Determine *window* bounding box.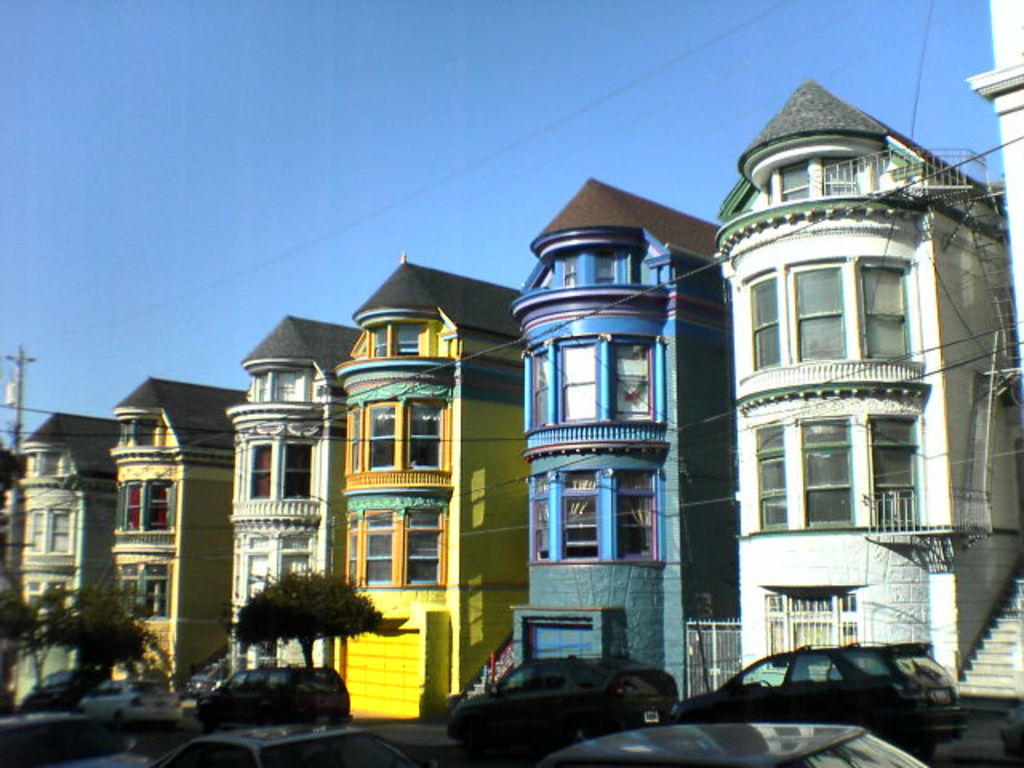
Determined: 134 426 154 450.
